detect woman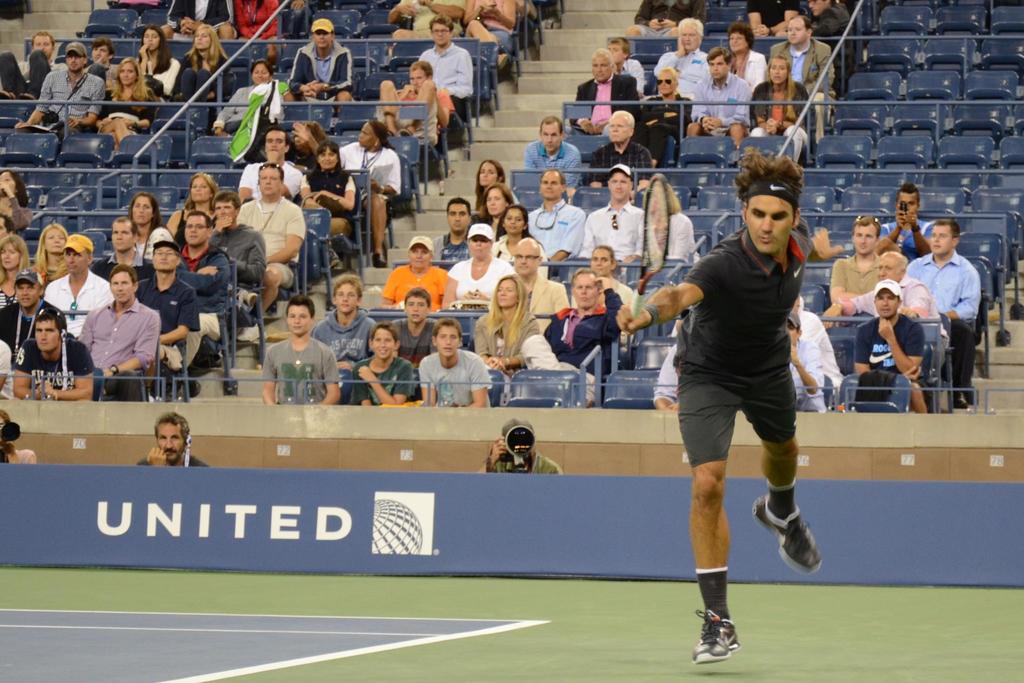
35:225:67:287
